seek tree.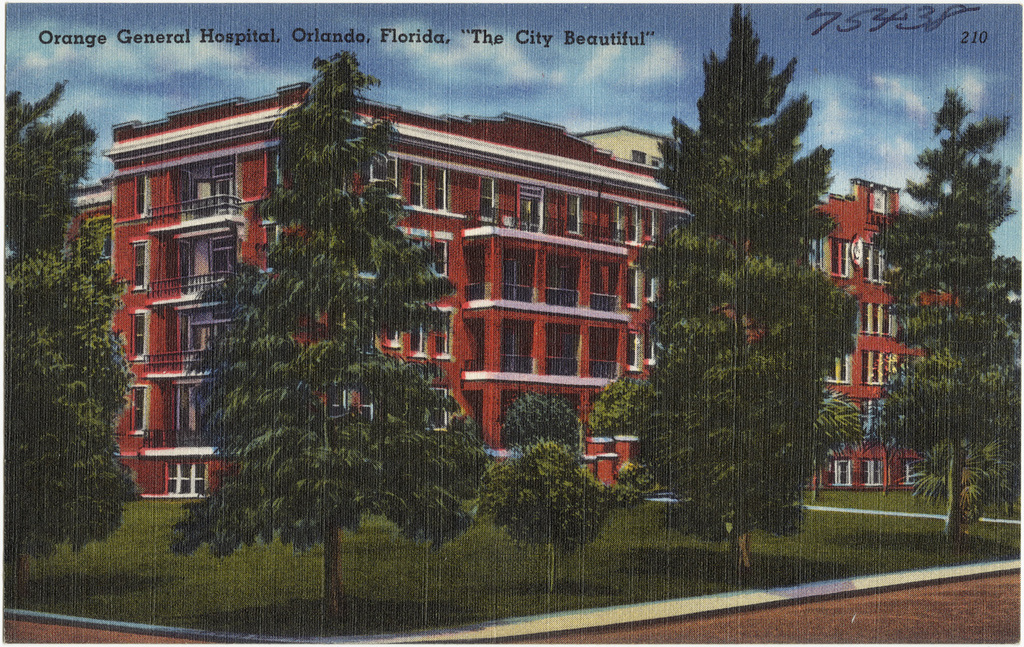
box=[167, 51, 488, 634].
